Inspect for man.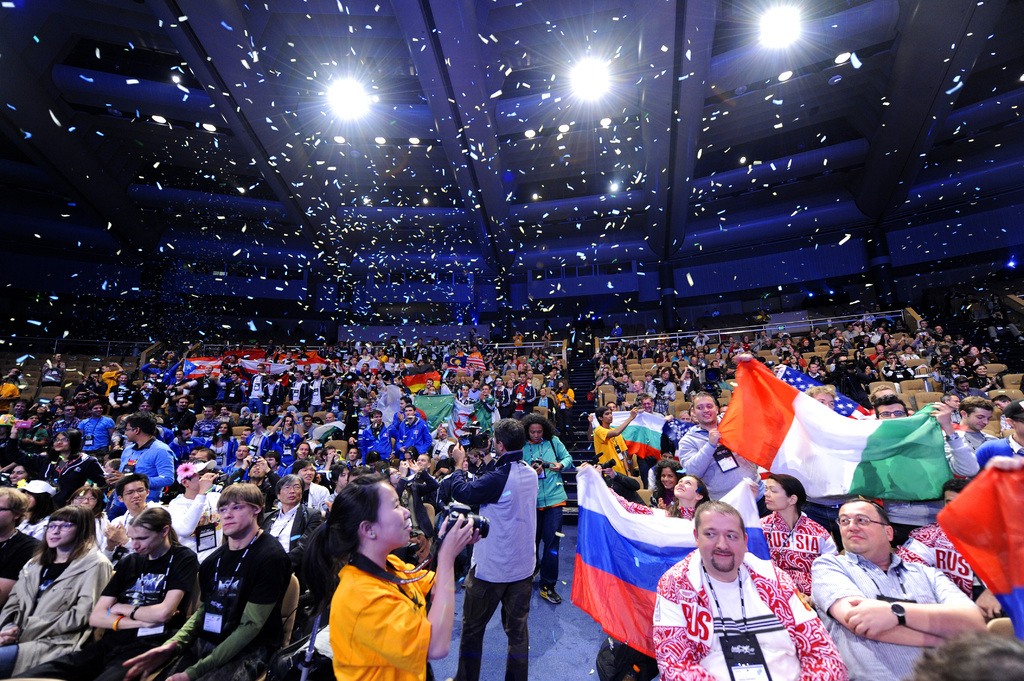
Inspection: box(10, 504, 196, 680).
